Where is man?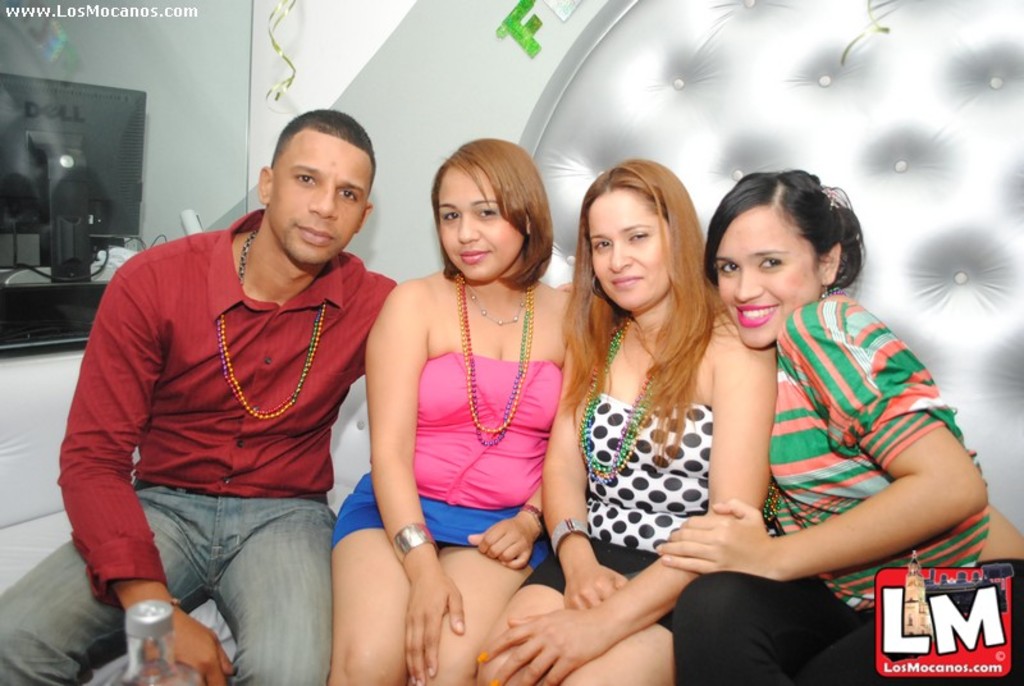
[left=64, top=97, right=421, bottom=671].
